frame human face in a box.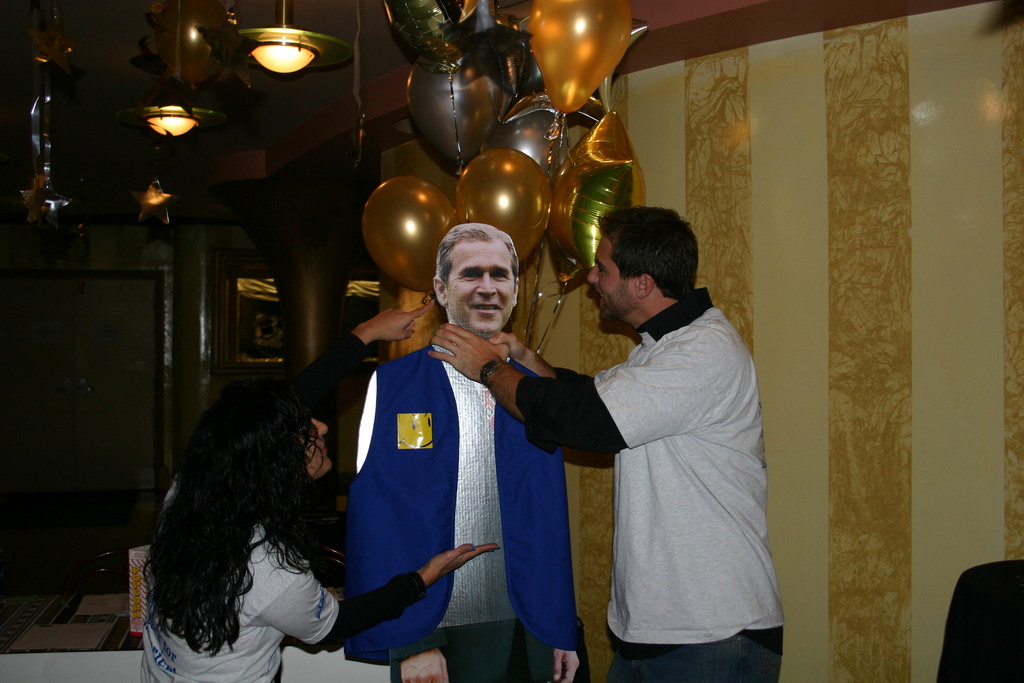
(445, 240, 512, 324).
